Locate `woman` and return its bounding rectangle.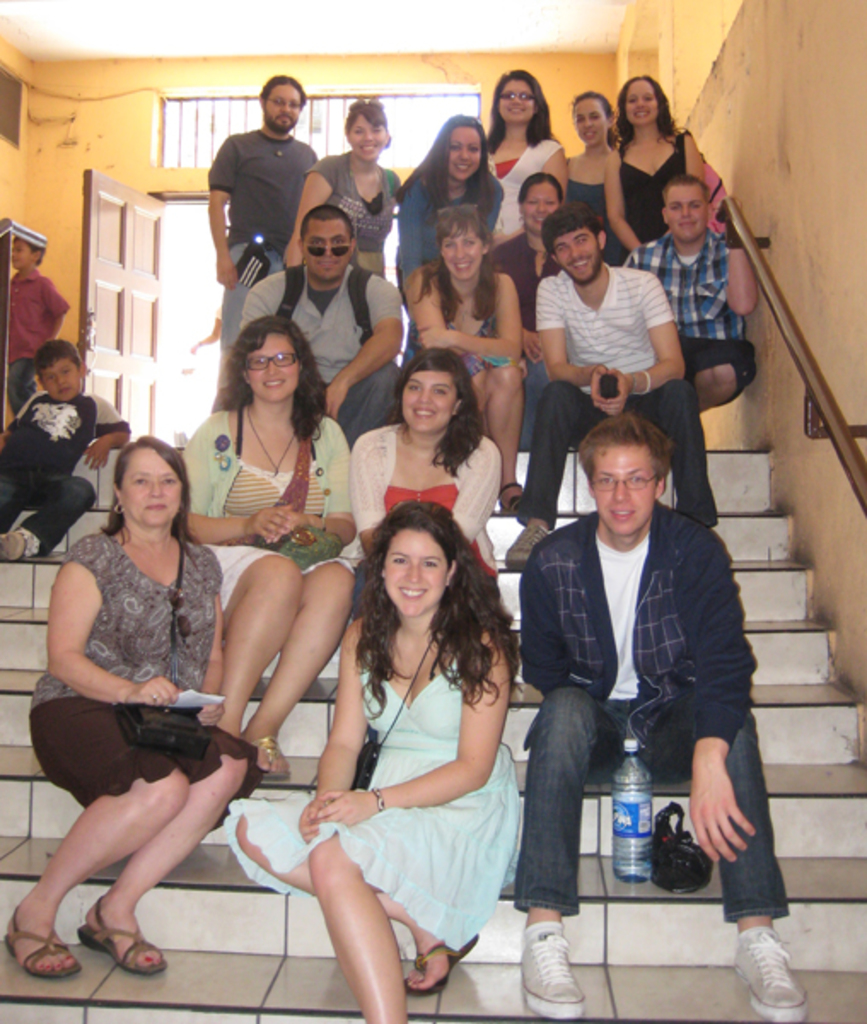
485 63 579 259.
